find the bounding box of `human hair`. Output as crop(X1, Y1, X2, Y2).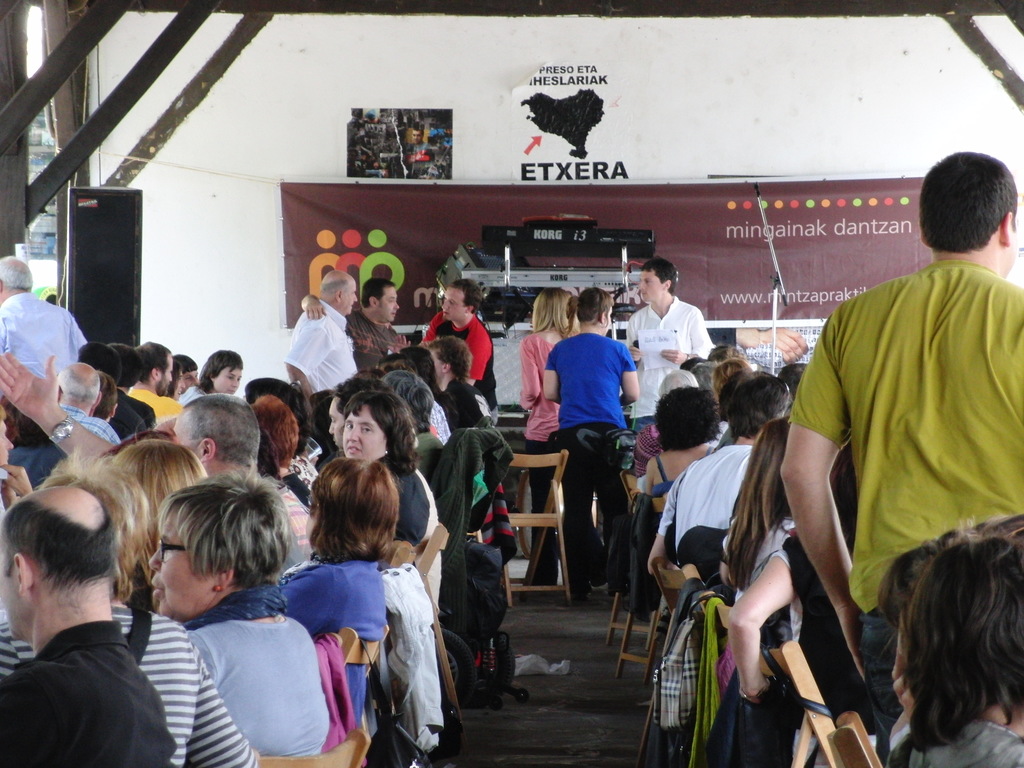
crop(453, 275, 482, 318).
